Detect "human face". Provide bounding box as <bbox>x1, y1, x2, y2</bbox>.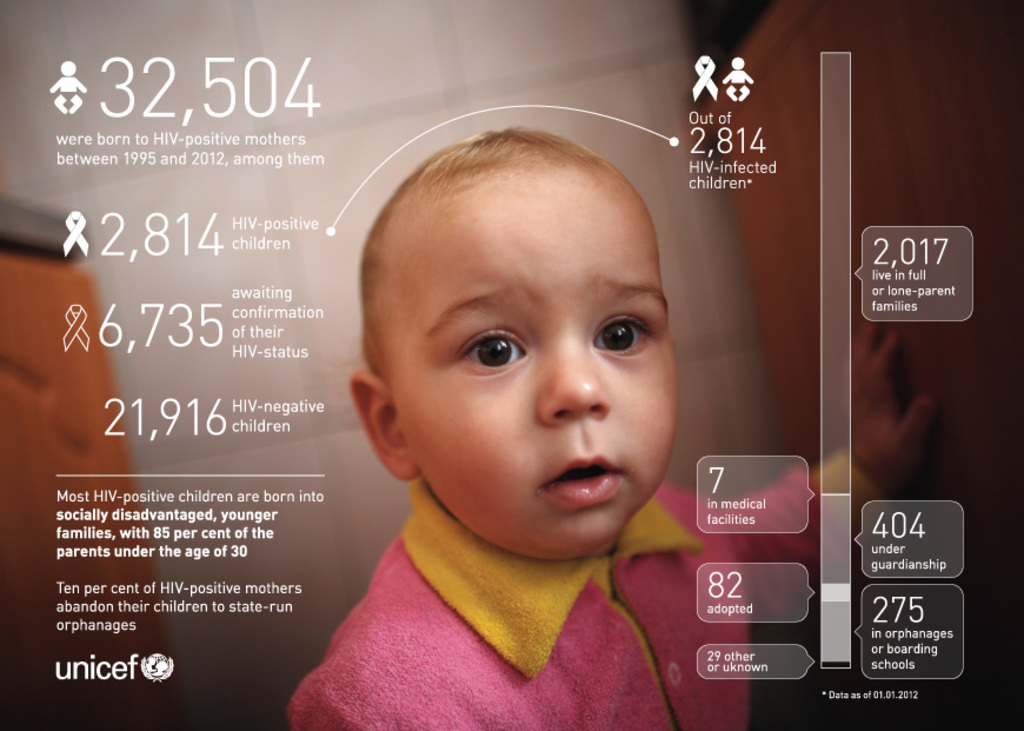
<bbox>380, 161, 685, 566</bbox>.
